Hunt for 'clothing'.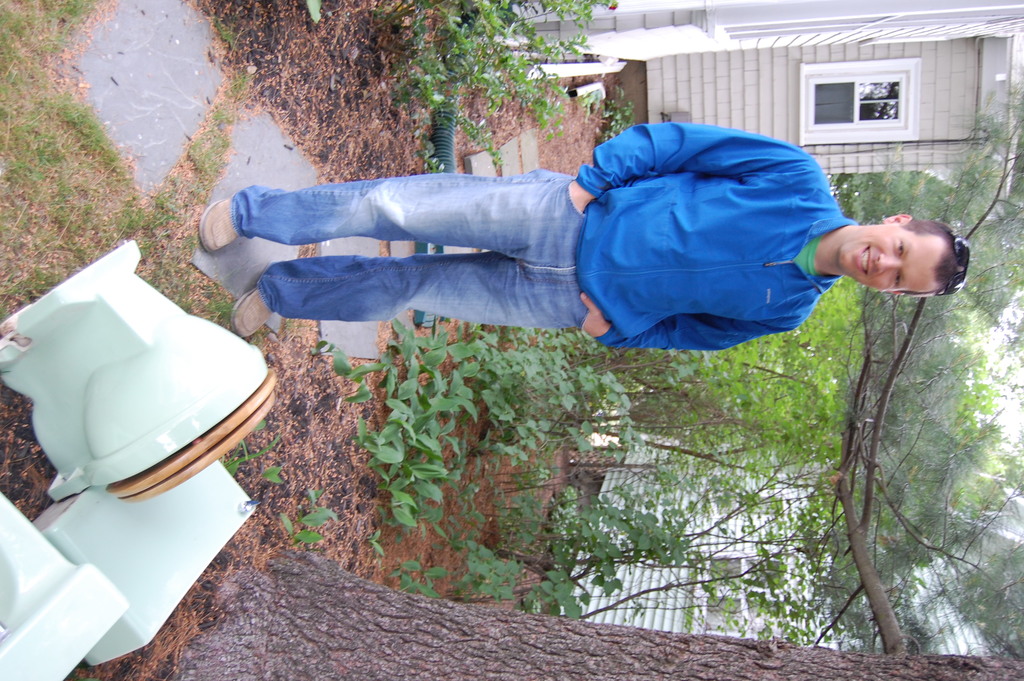
Hunted down at l=229, t=120, r=865, b=352.
